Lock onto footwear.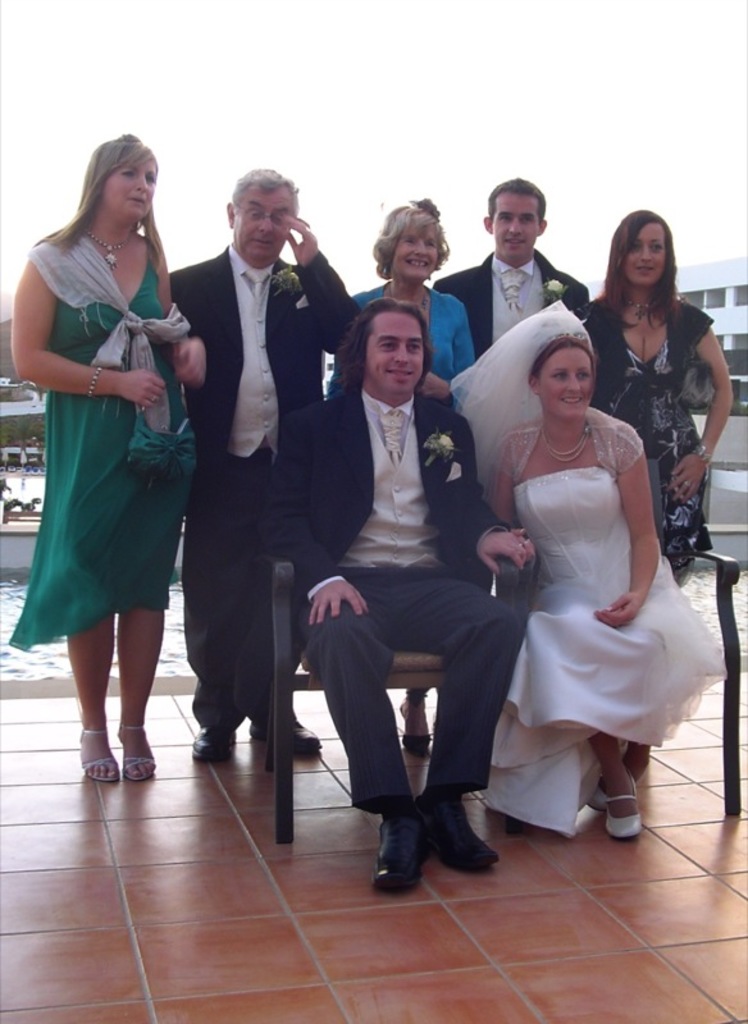
Locked: l=366, t=817, r=456, b=893.
